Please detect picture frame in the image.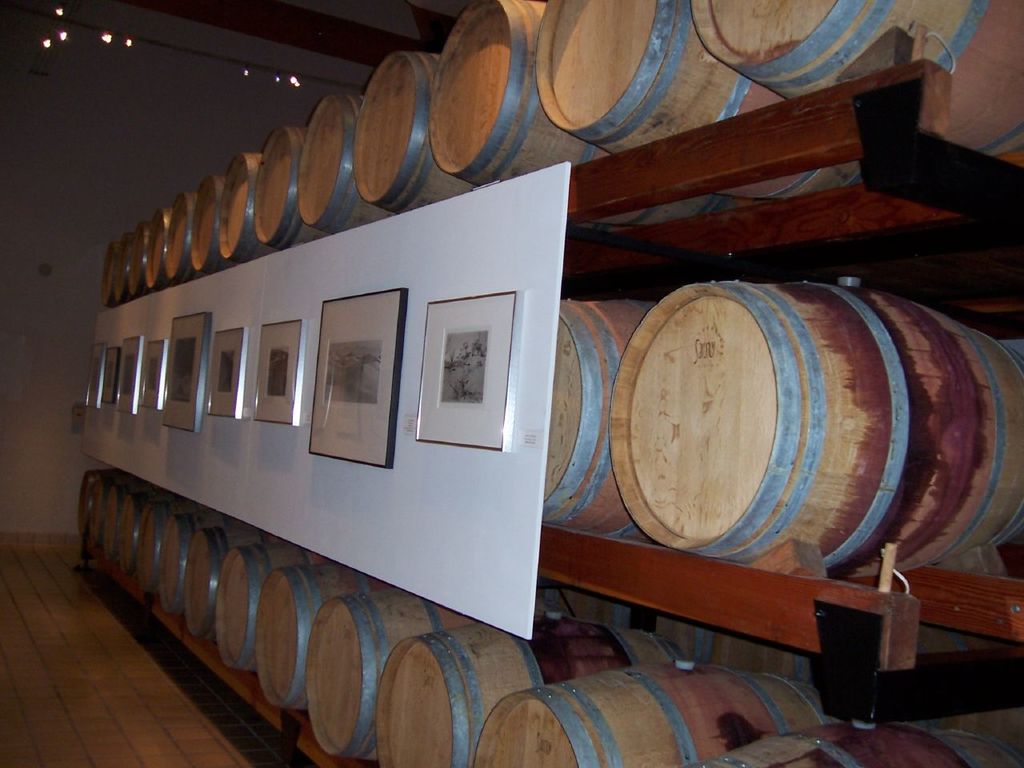
(left=101, top=349, right=119, bottom=407).
